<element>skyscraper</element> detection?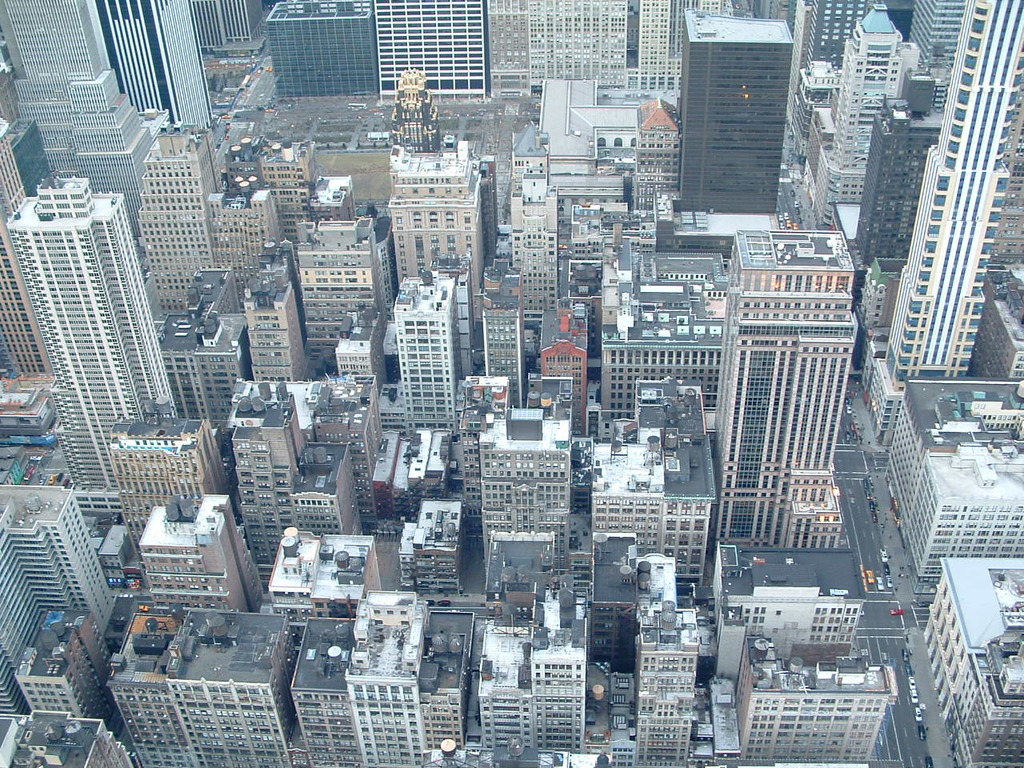
detection(274, 530, 391, 596)
